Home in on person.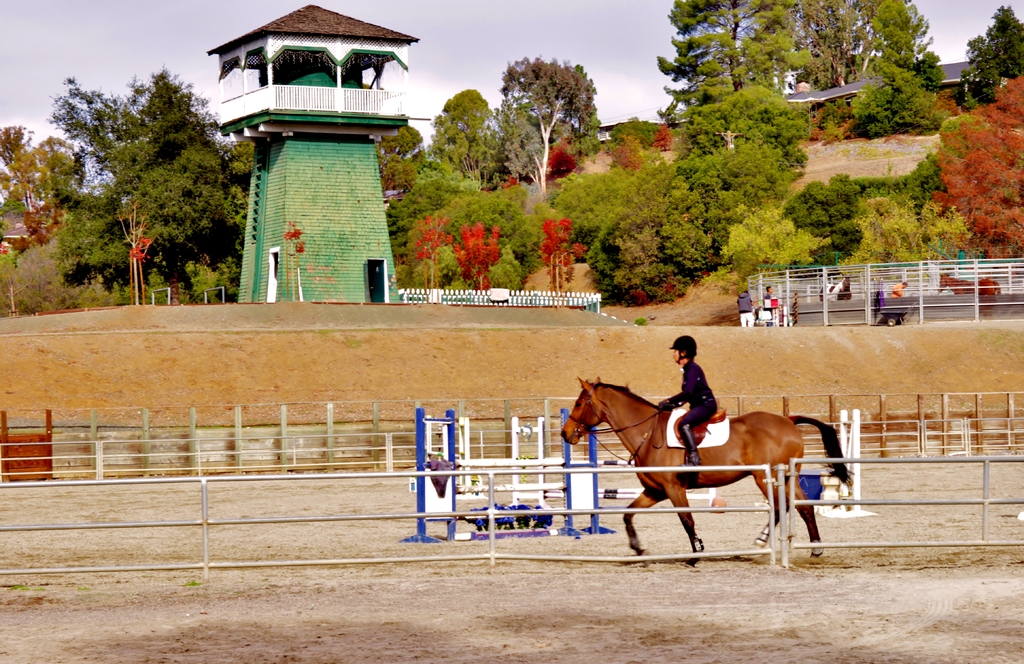
Homed in at [664,350,726,441].
